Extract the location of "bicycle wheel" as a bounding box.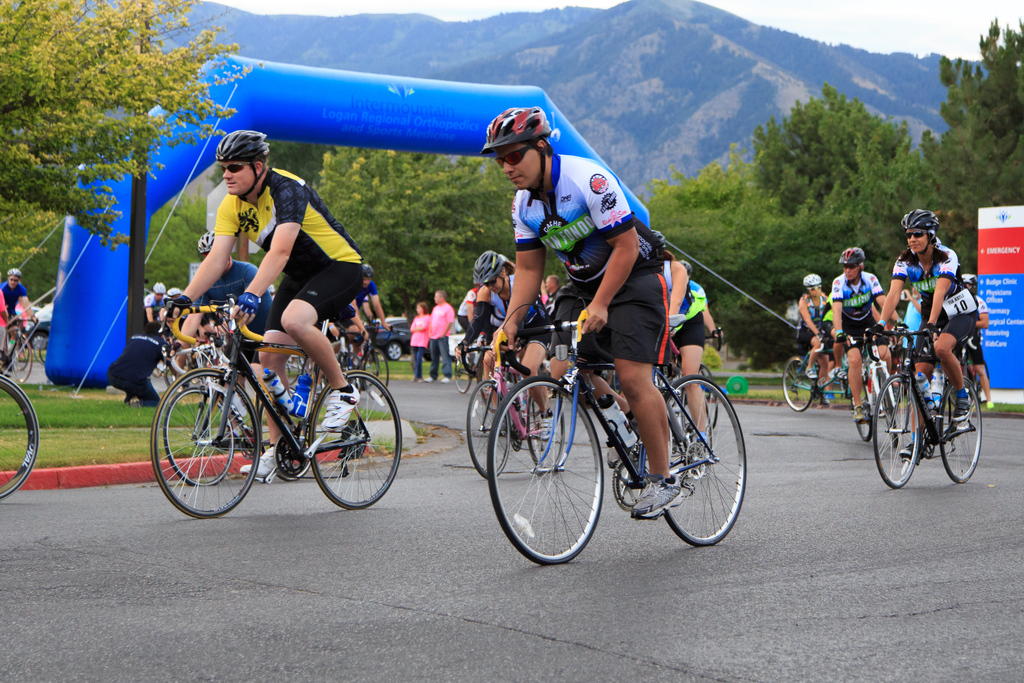
164:386:232:489.
